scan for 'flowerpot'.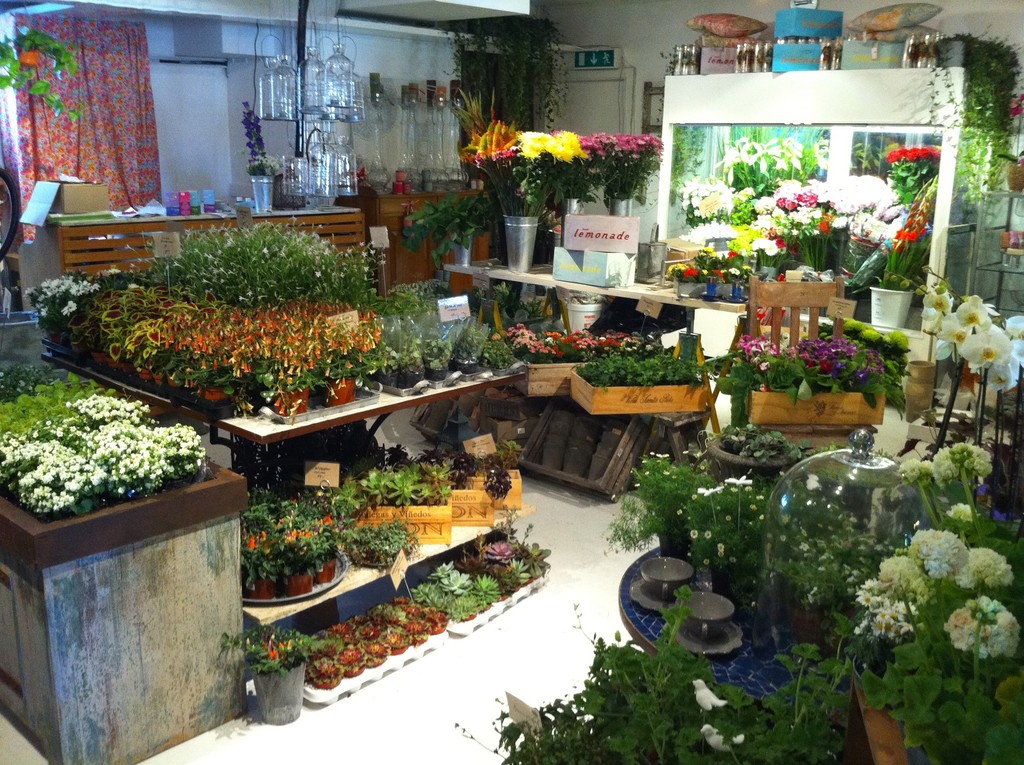
Scan result: region(276, 384, 308, 415).
